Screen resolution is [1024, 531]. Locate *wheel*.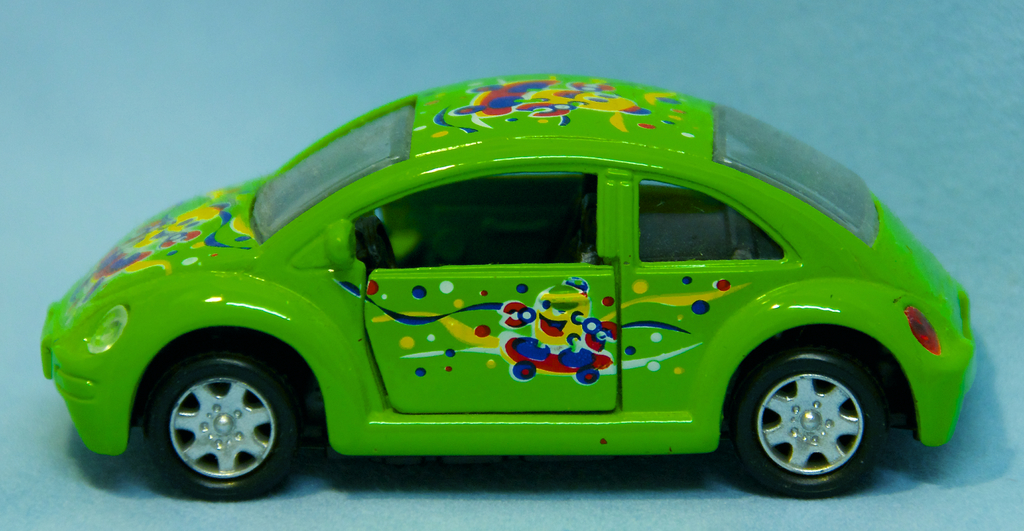
576/366/600/385.
